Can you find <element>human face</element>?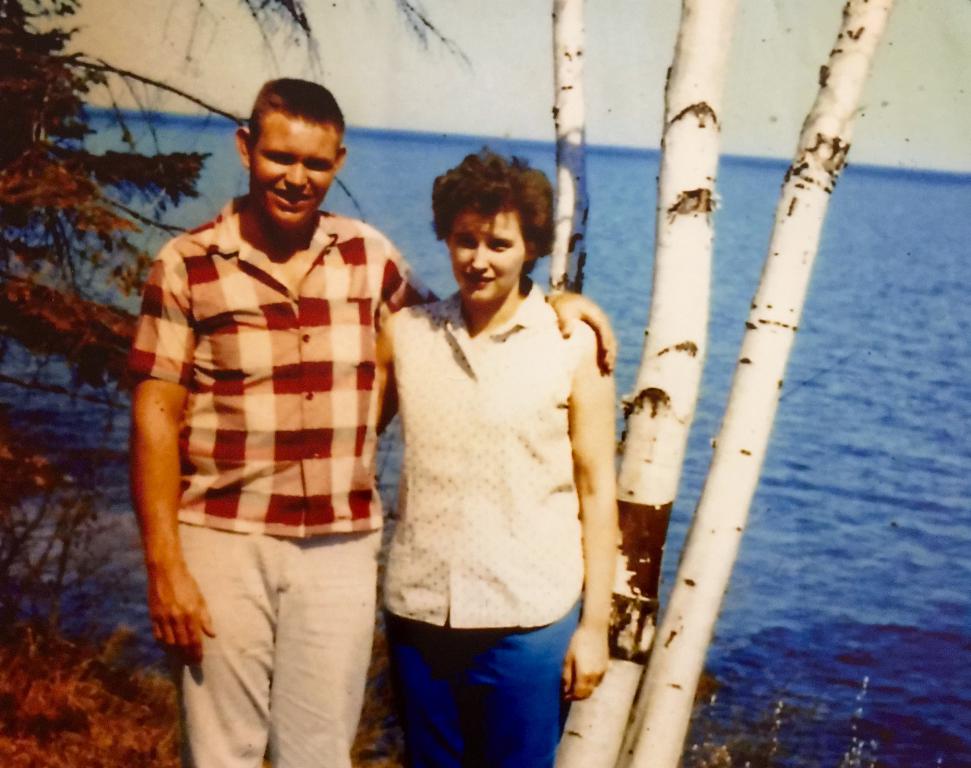
Yes, bounding box: (448, 207, 528, 307).
